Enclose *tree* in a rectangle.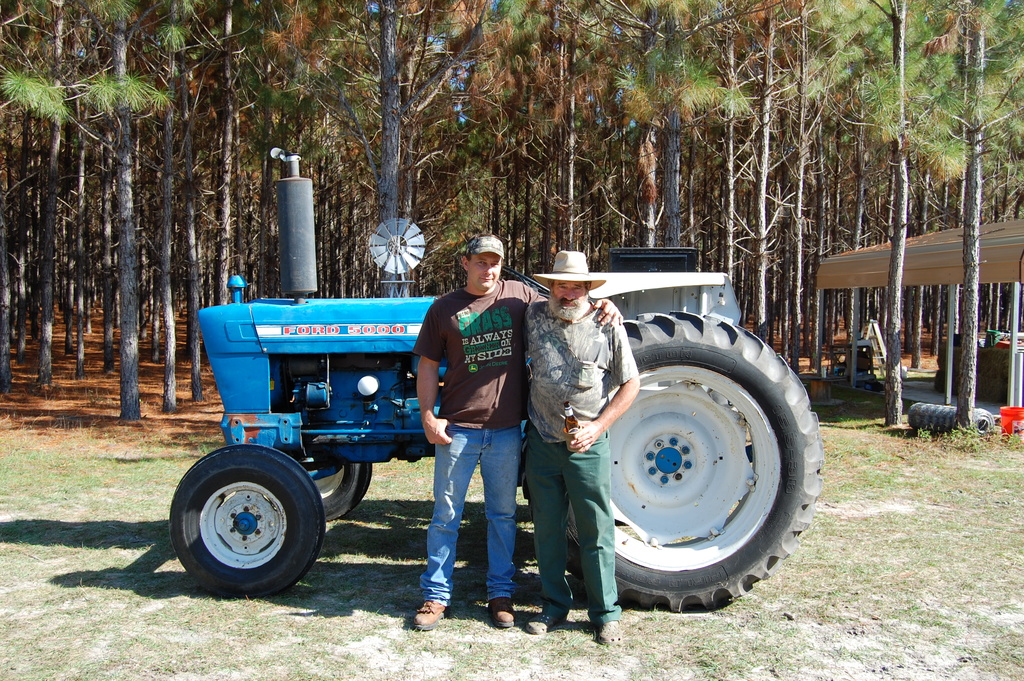
(x1=335, y1=0, x2=479, y2=297).
